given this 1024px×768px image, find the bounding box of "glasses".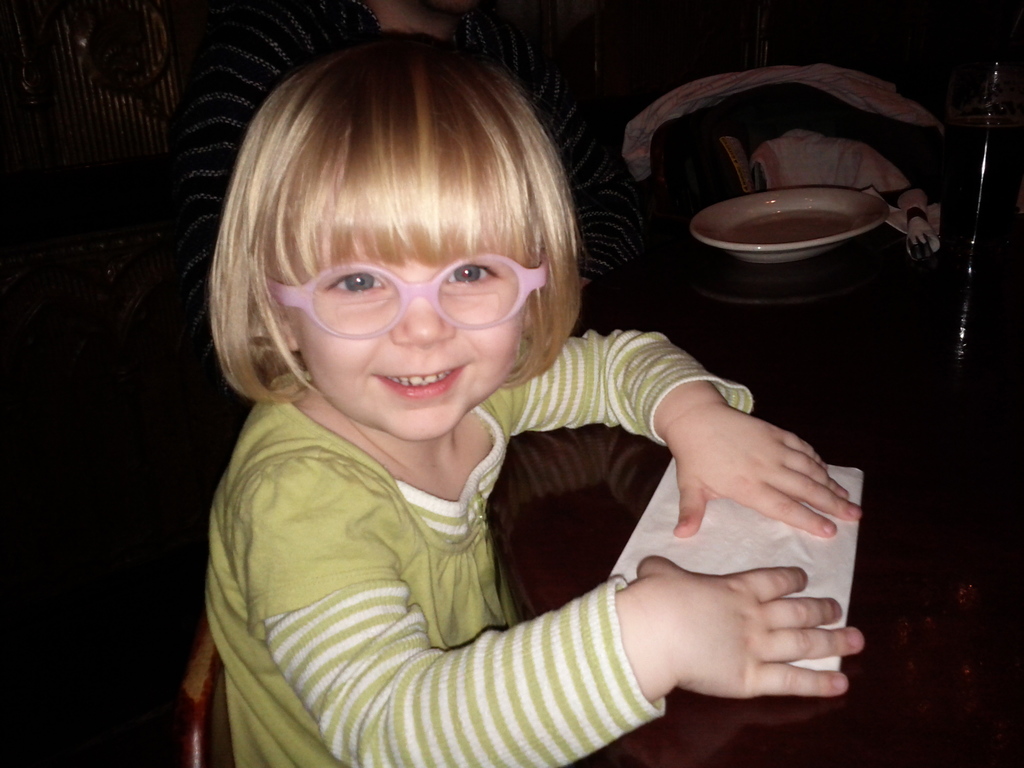
bbox=[261, 241, 551, 334].
